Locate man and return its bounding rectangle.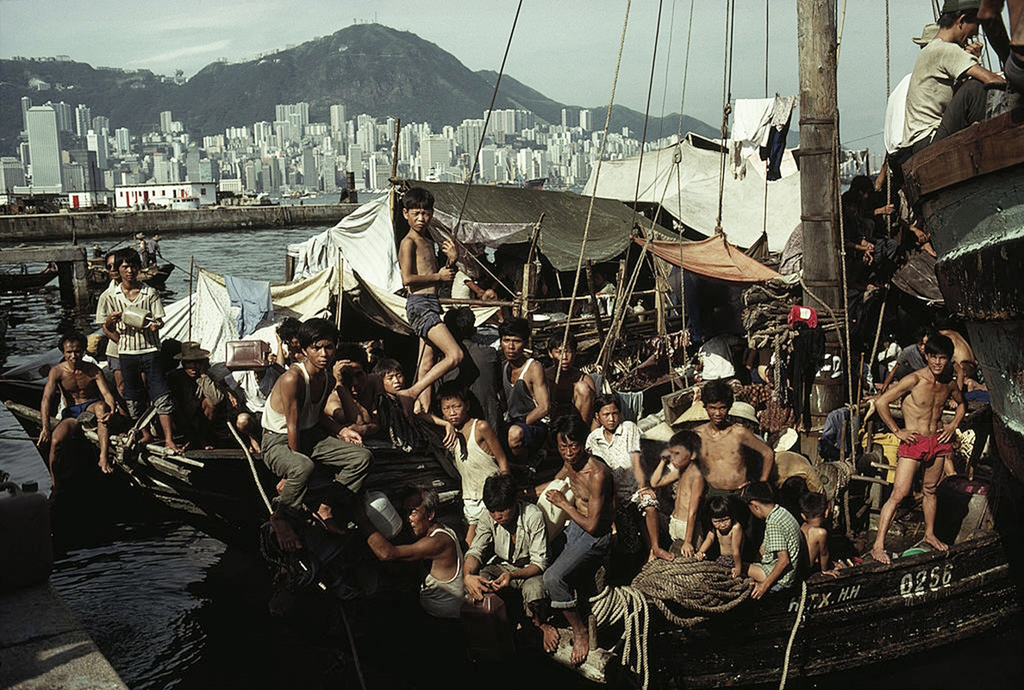
bbox=[37, 330, 116, 489].
